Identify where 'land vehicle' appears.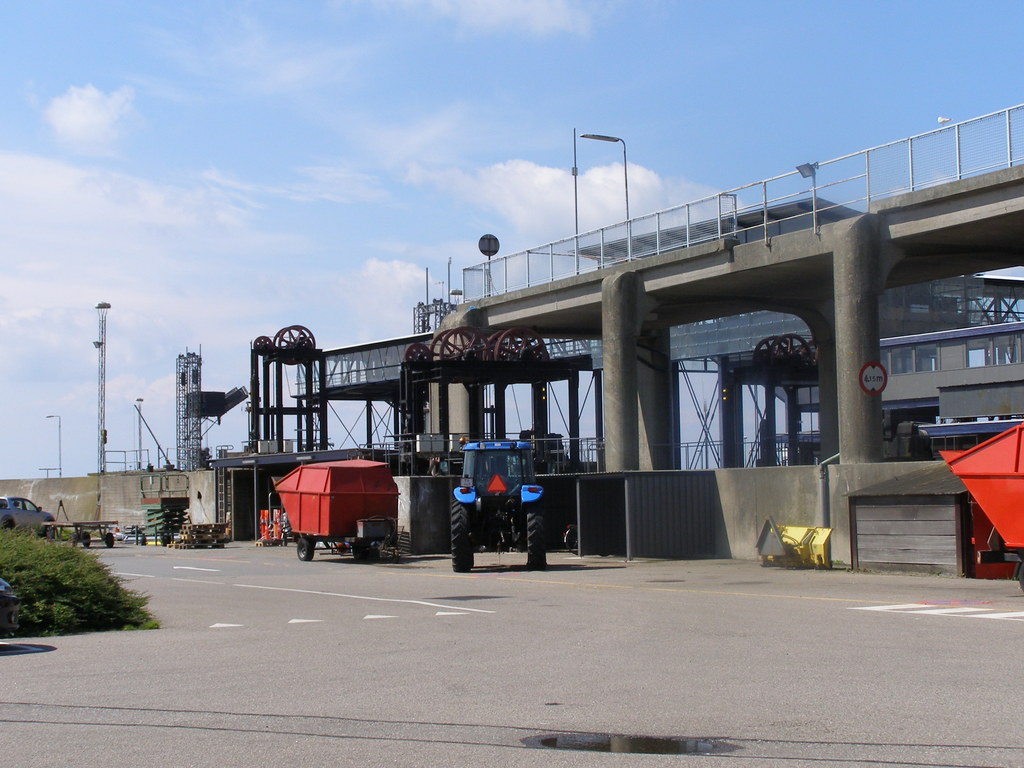
Appears at (447,435,541,582).
